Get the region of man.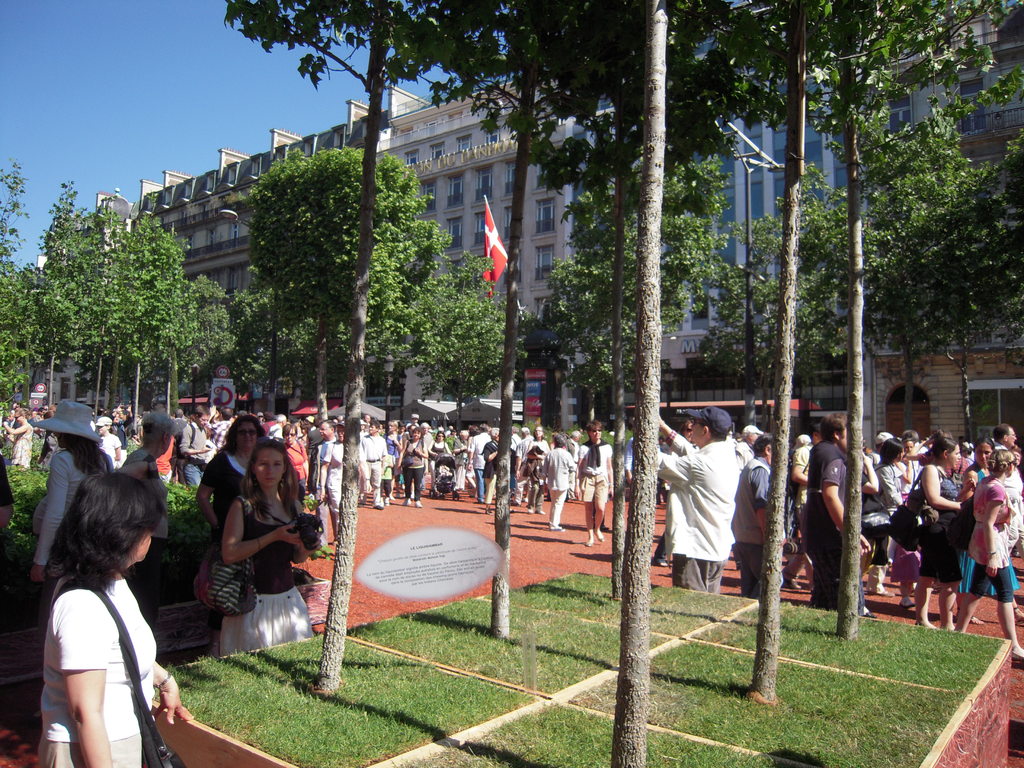
<box>470,426,488,501</box>.
